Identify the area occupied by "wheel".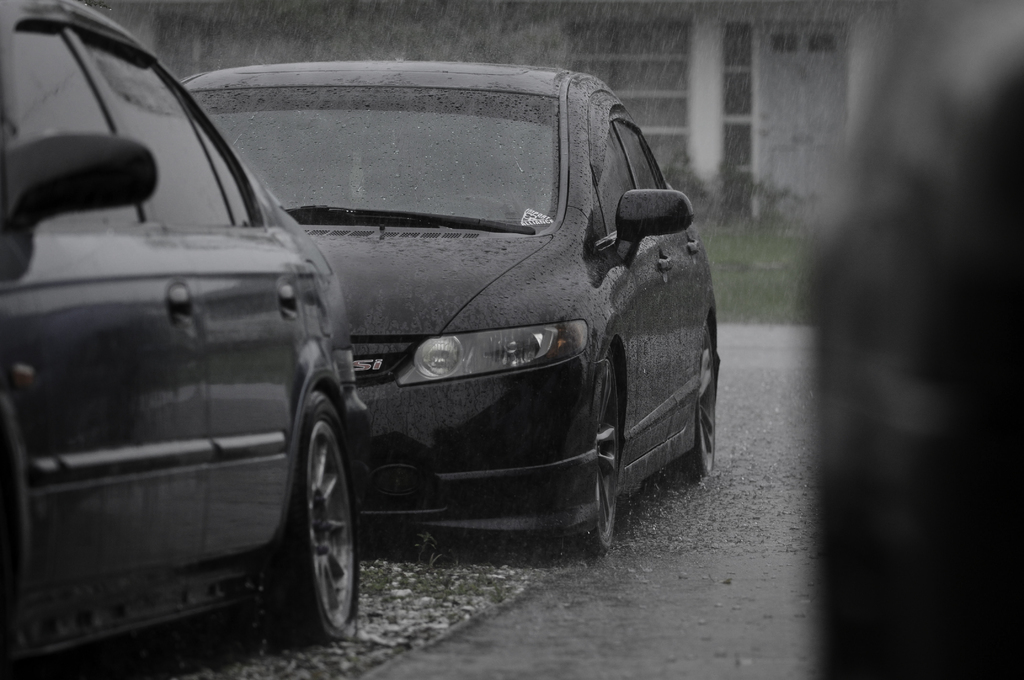
Area: BBox(668, 319, 719, 479).
